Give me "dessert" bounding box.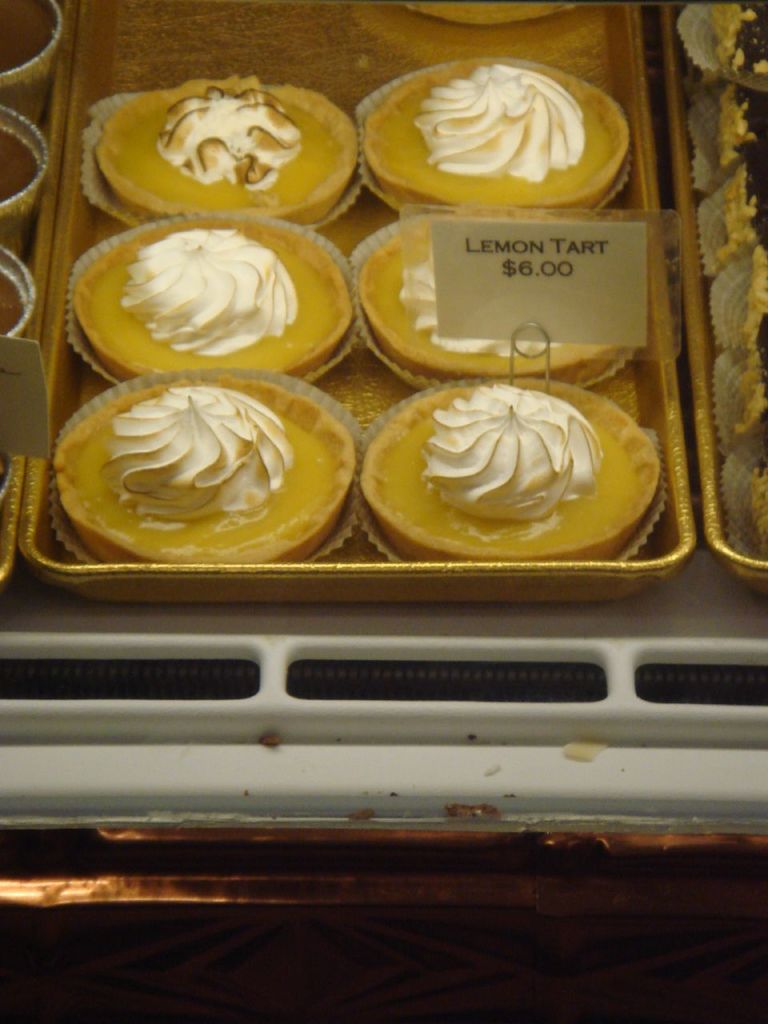
locate(97, 75, 362, 222).
